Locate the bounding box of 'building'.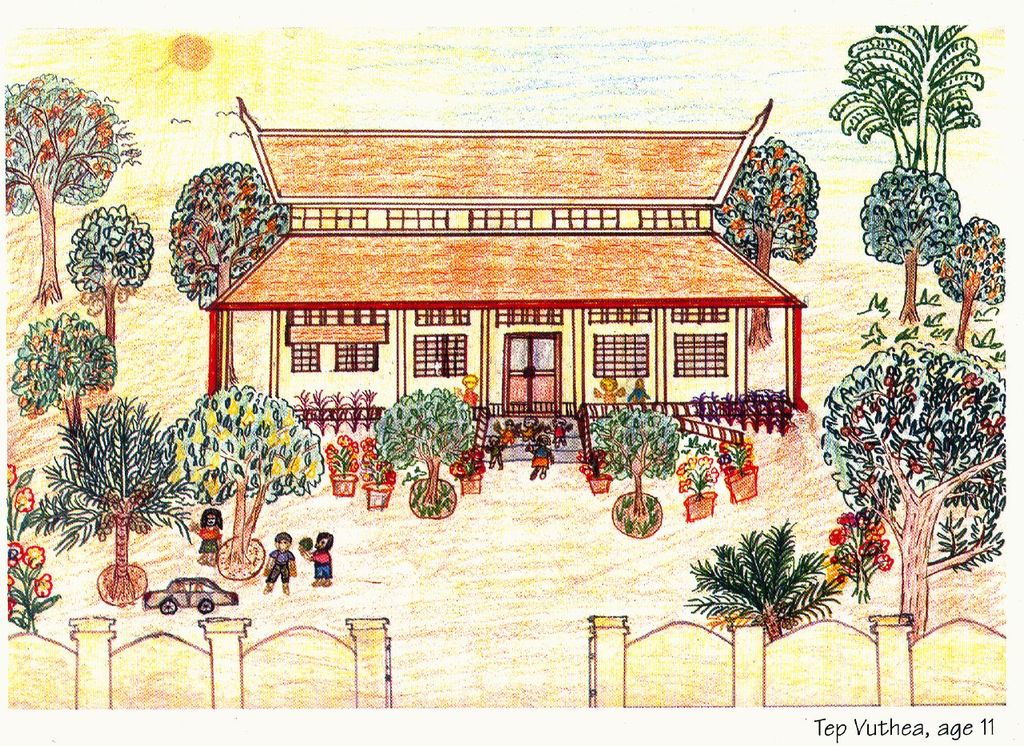
Bounding box: 199,97,804,464.
